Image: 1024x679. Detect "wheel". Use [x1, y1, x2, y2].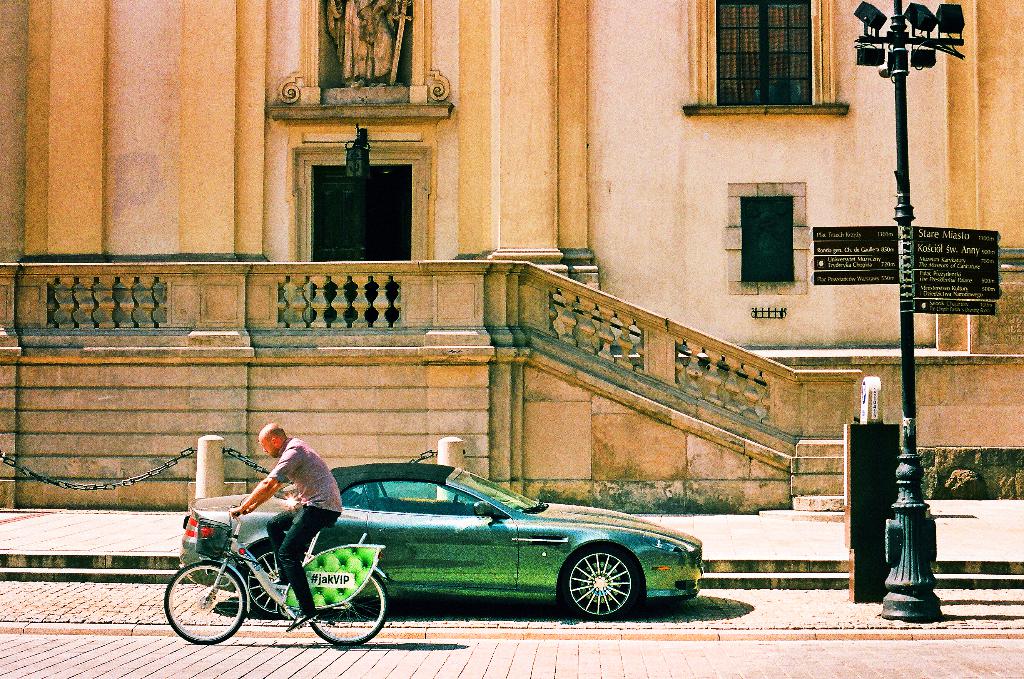
[452, 493, 460, 516].
